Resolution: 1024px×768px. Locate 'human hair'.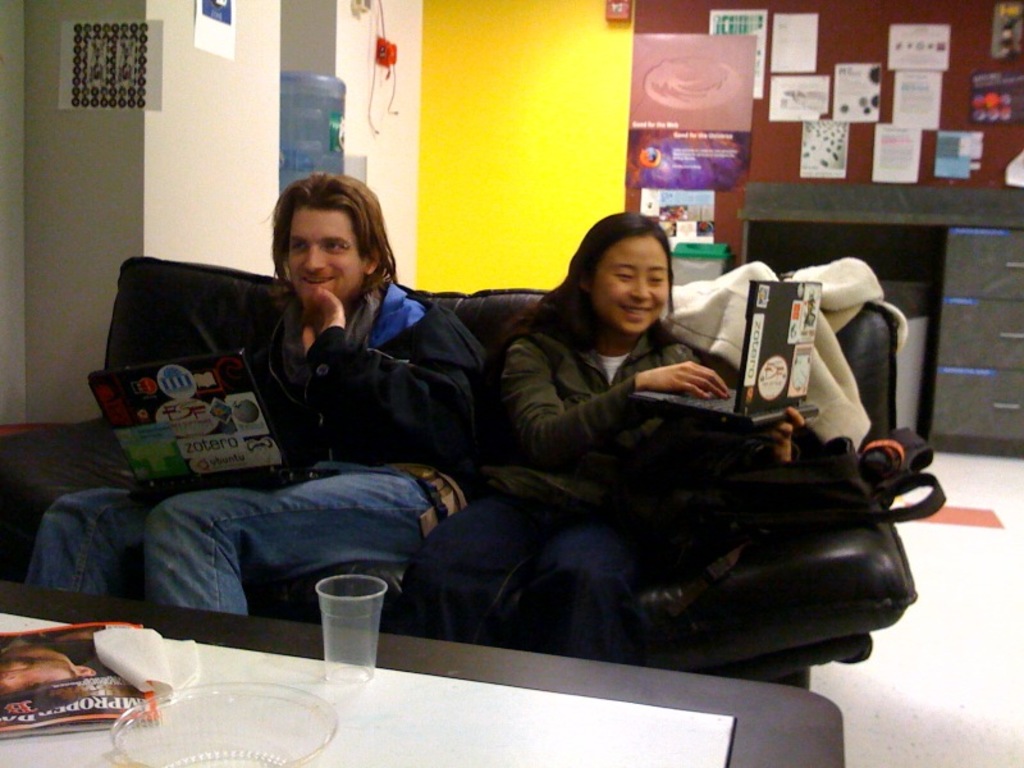
pyautogui.locateOnScreen(260, 169, 399, 311).
